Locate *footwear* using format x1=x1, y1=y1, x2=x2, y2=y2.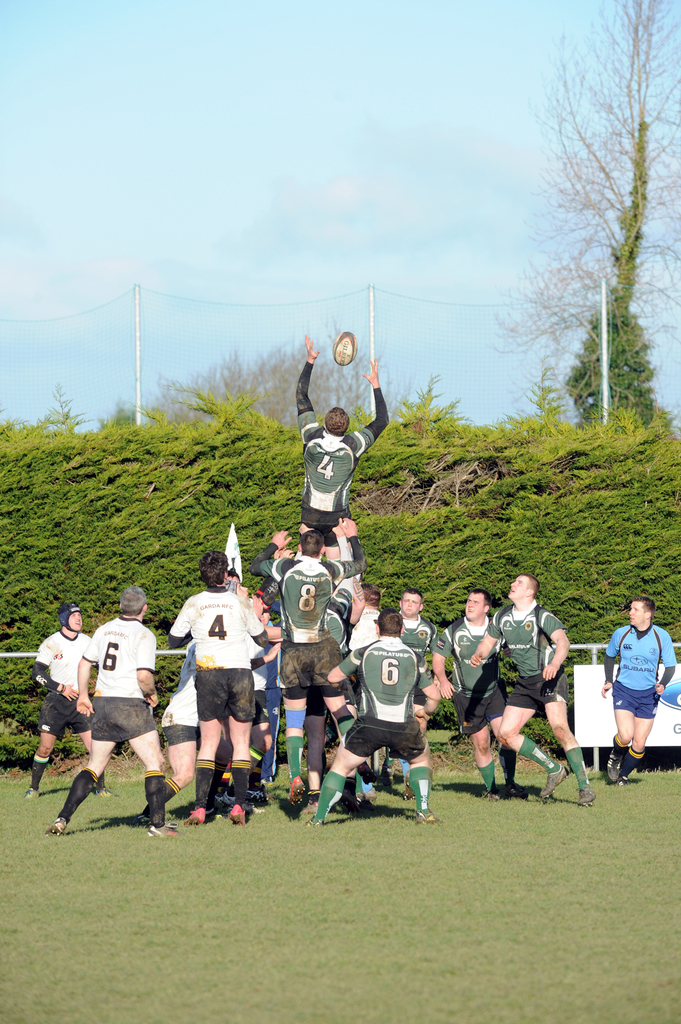
x1=379, y1=765, x2=393, y2=786.
